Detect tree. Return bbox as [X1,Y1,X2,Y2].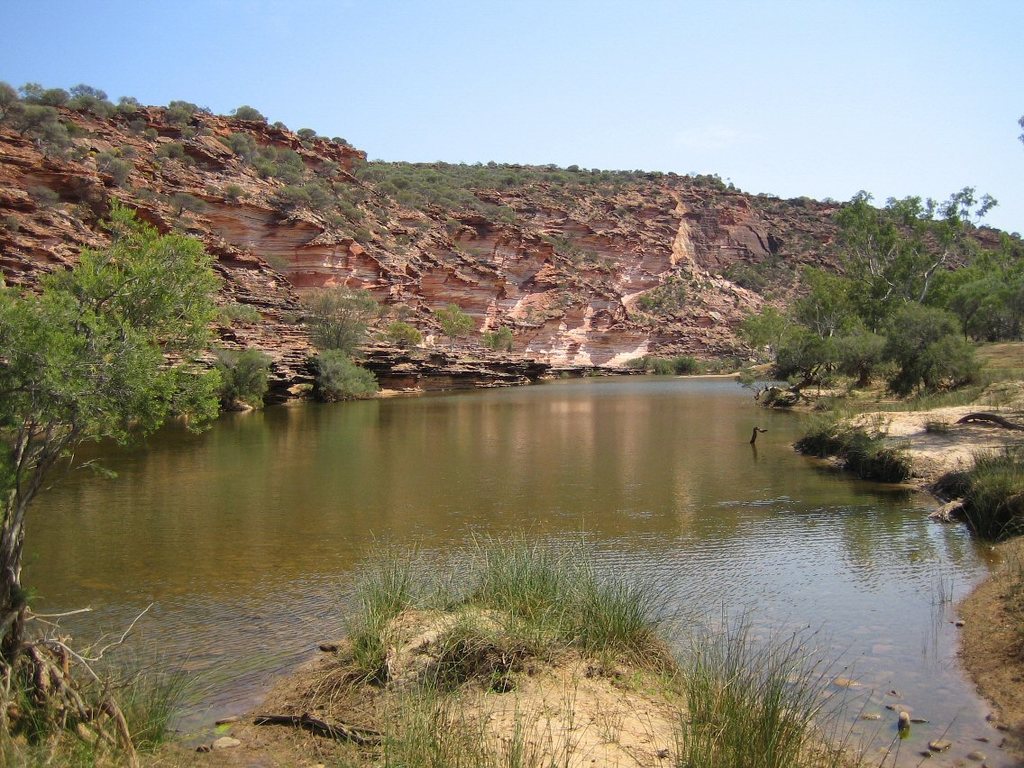
[0,192,226,766].
